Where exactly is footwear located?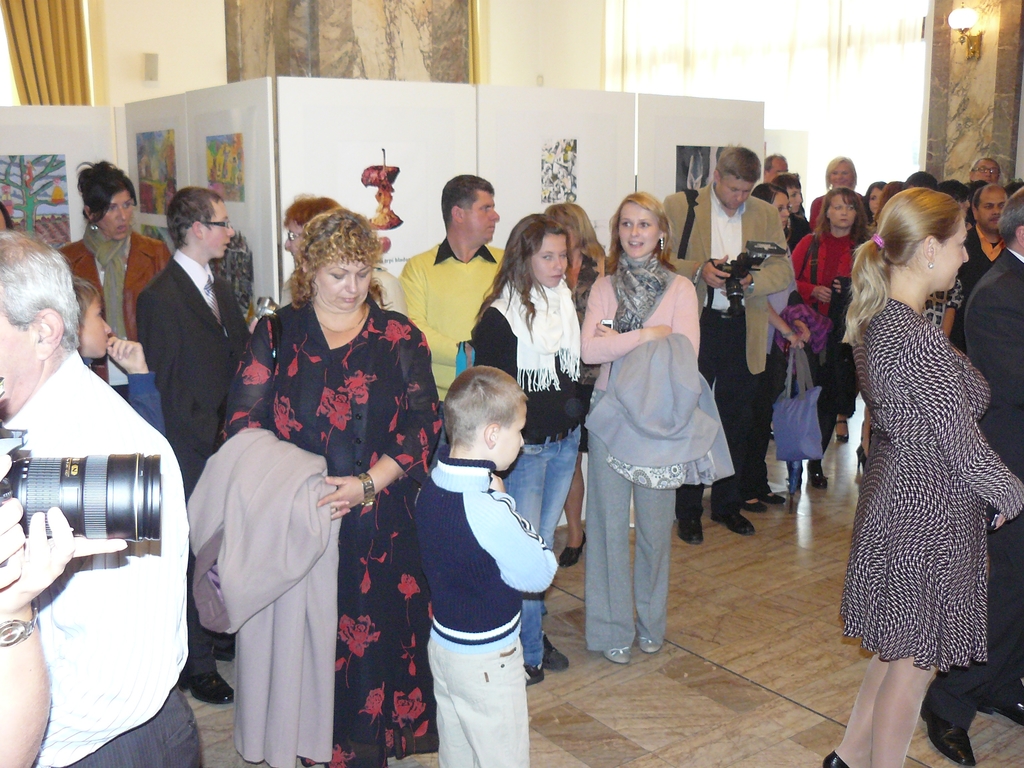
Its bounding box is detection(554, 532, 590, 570).
